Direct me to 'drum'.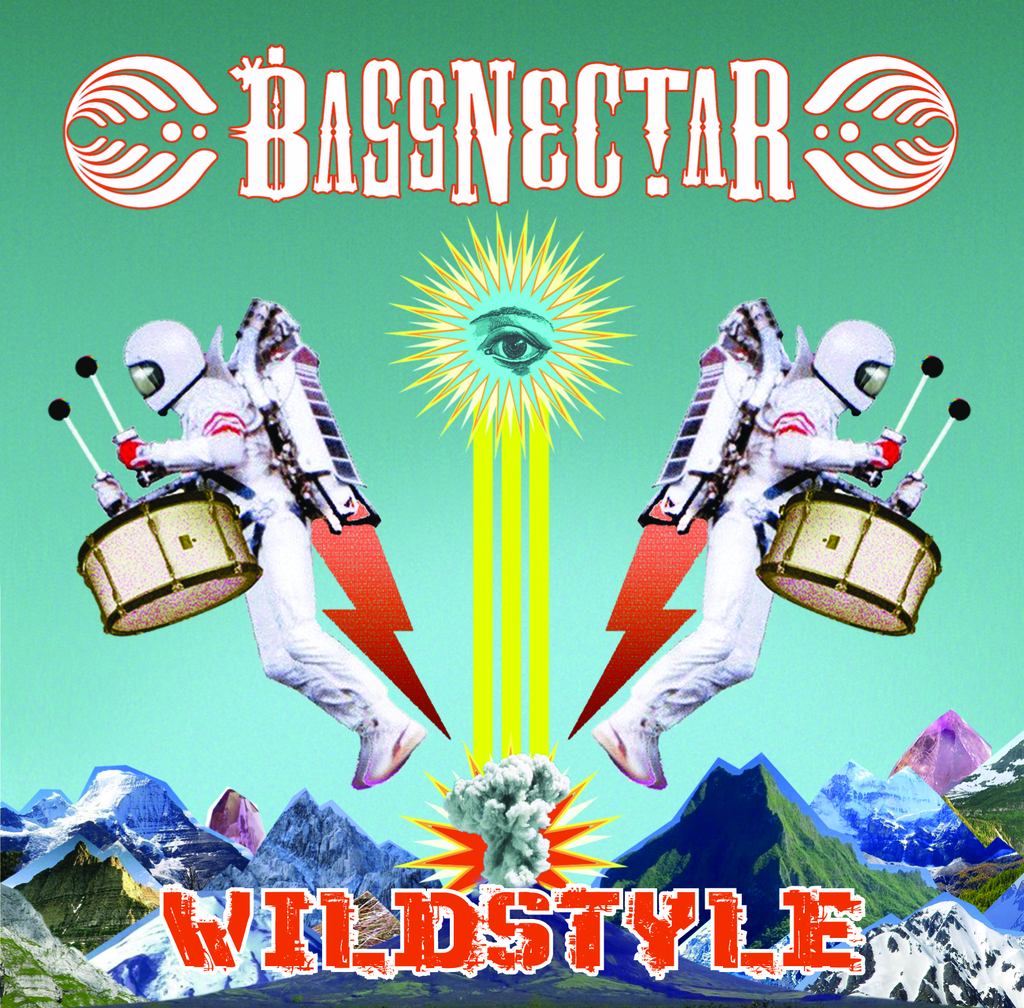
Direction: 75, 490, 263, 634.
